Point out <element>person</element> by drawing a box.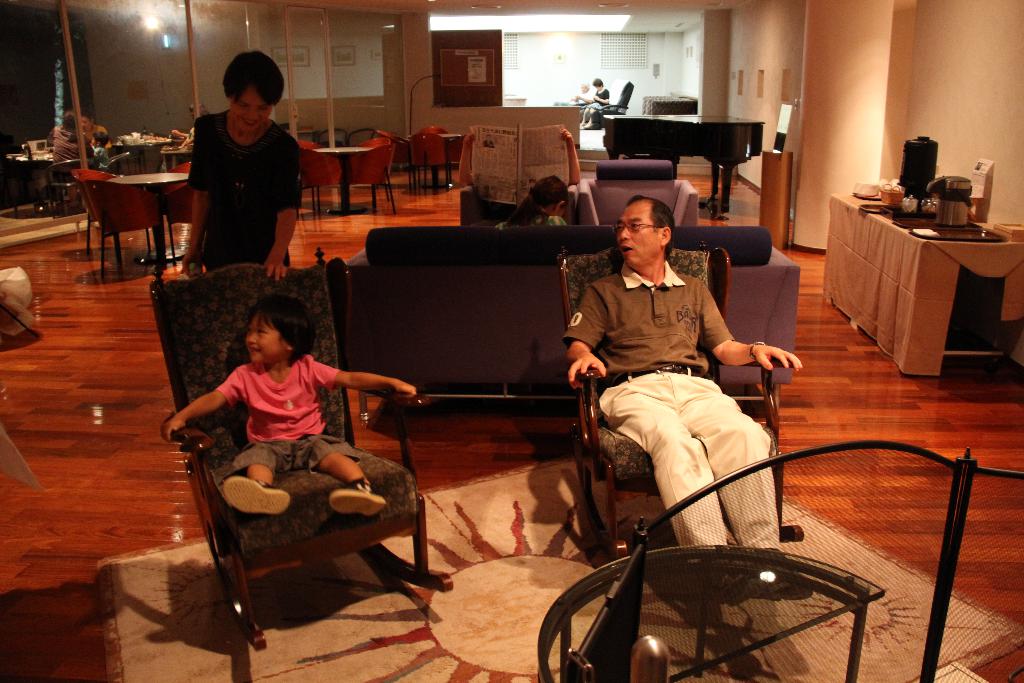
box(561, 185, 799, 572).
